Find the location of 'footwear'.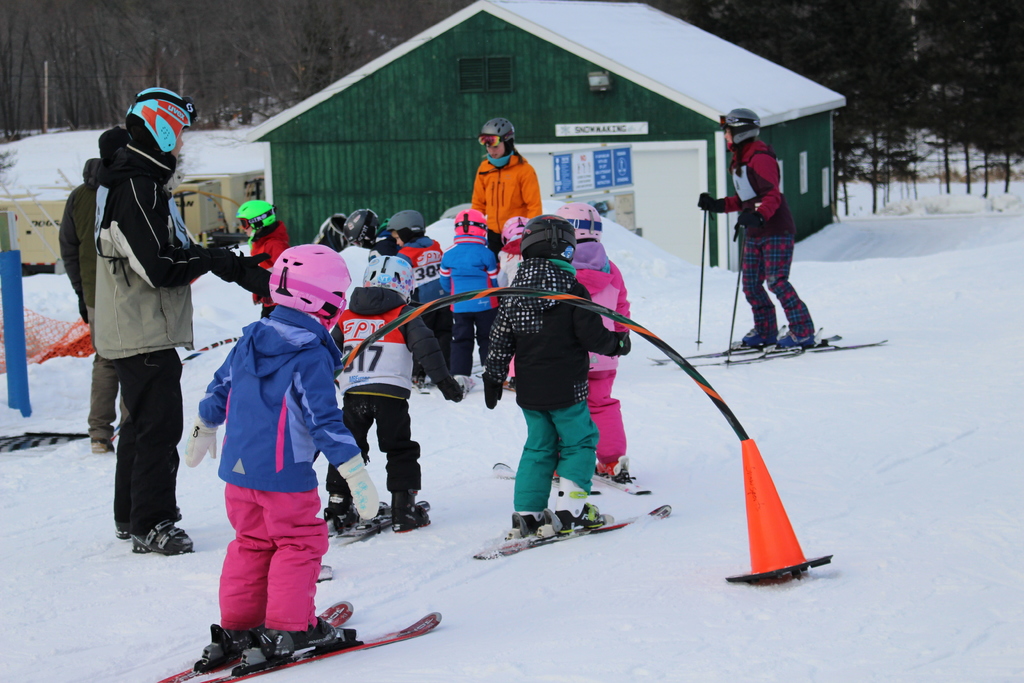
Location: {"left": 742, "top": 322, "right": 777, "bottom": 343}.
